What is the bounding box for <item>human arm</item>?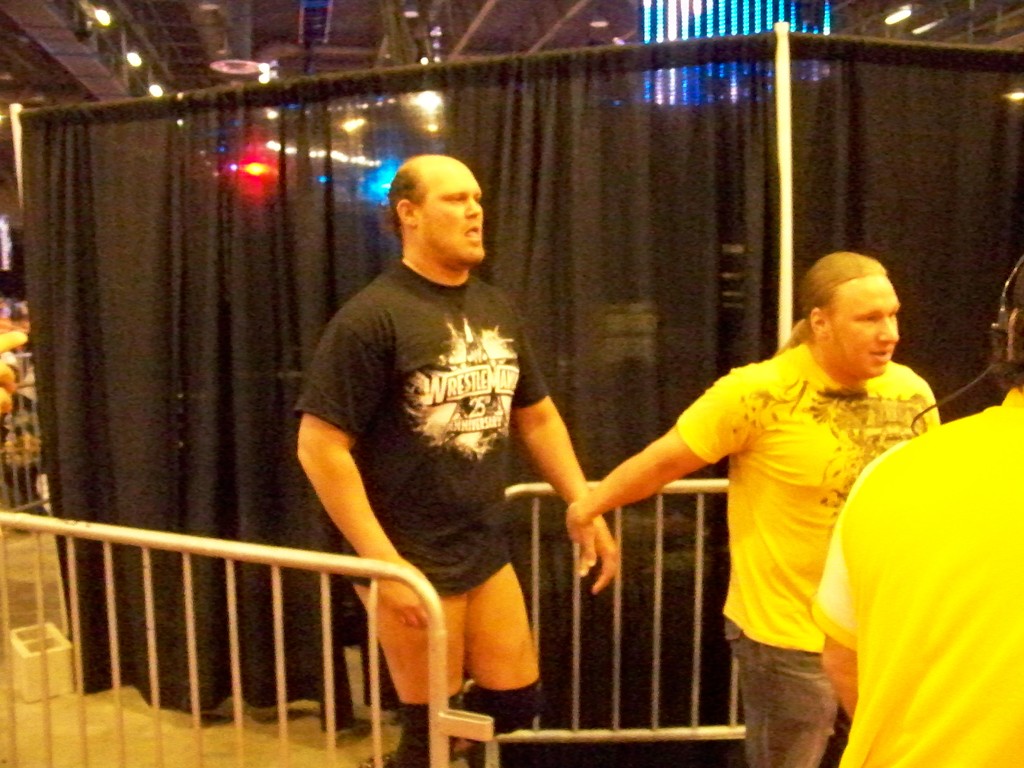
l=301, t=412, r=441, b=626.
